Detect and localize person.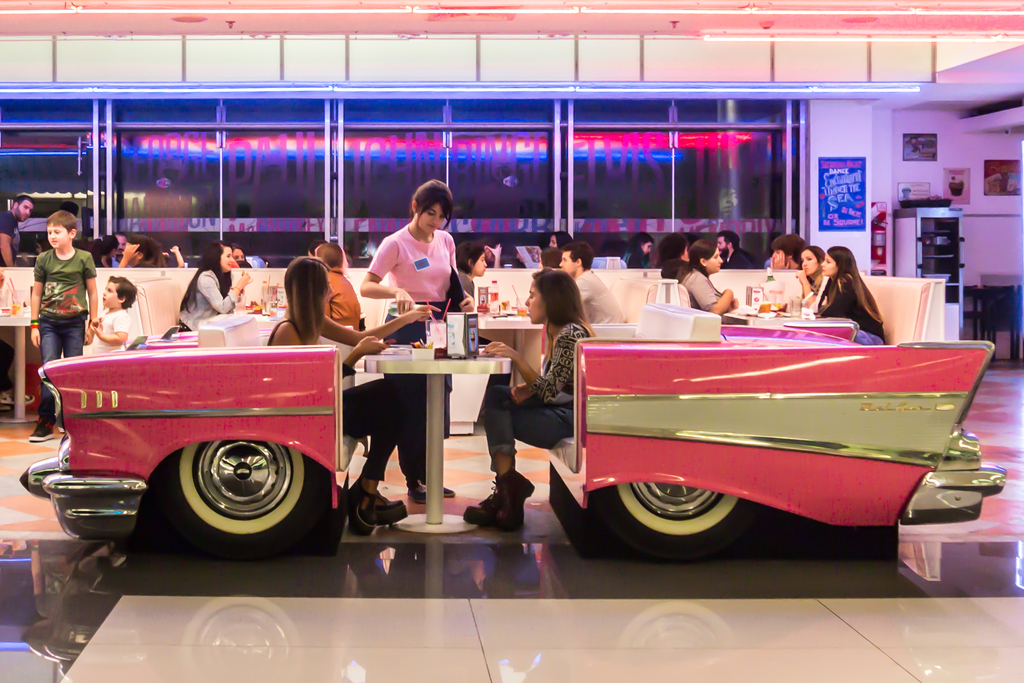
Localized at [x1=629, y1=230, x2=653, y2=268].
